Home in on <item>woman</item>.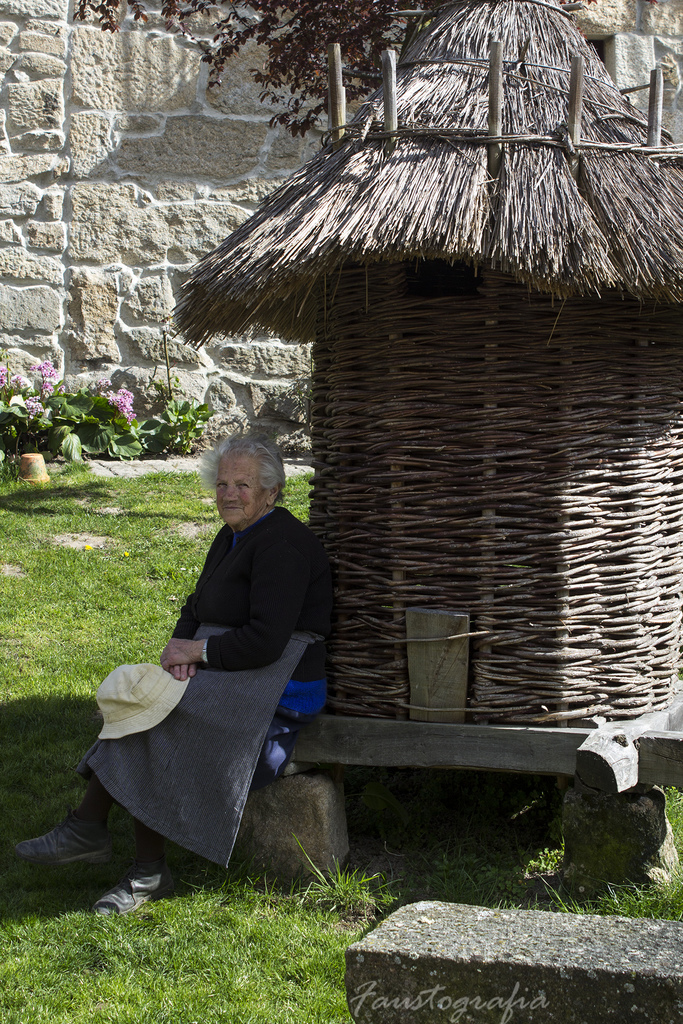
Homed in at rect(76, 428, 347, 922).
